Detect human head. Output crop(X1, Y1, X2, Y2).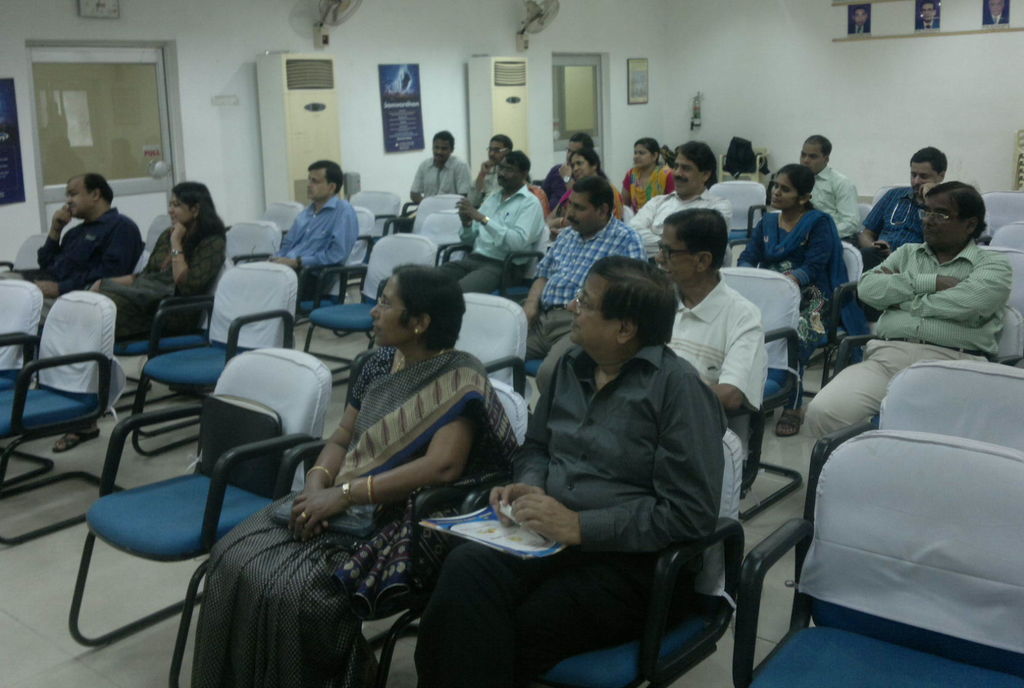
crop(566, 149, 602, 181).
